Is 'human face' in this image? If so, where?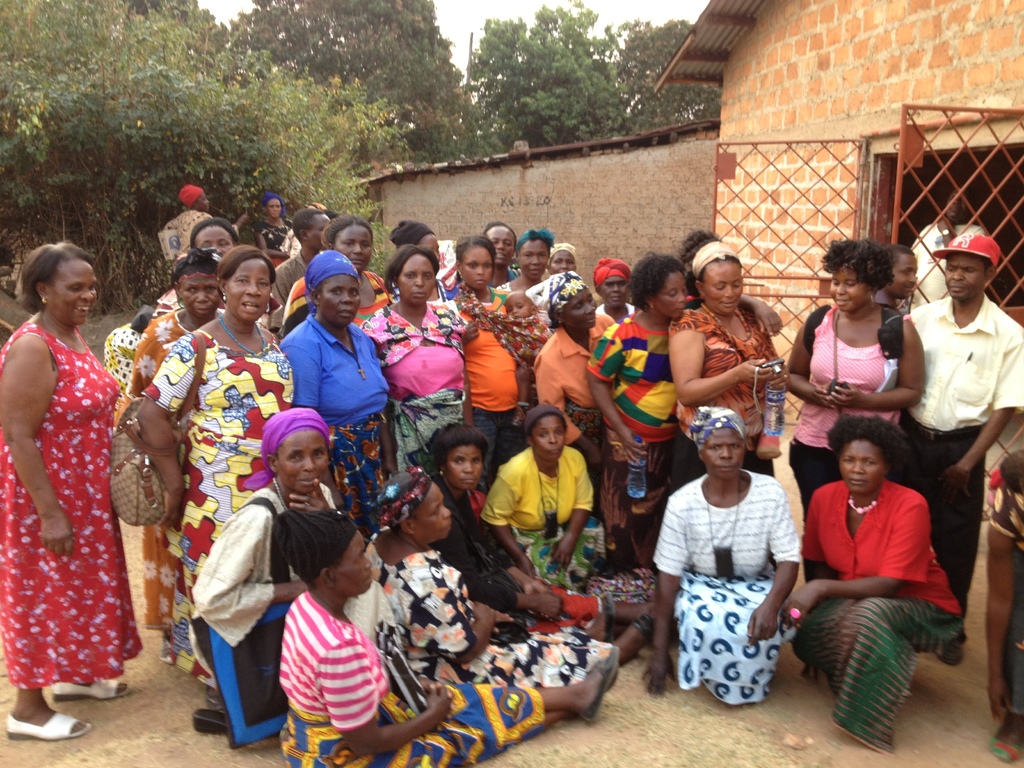
Yes, at 552 254 572 273.
